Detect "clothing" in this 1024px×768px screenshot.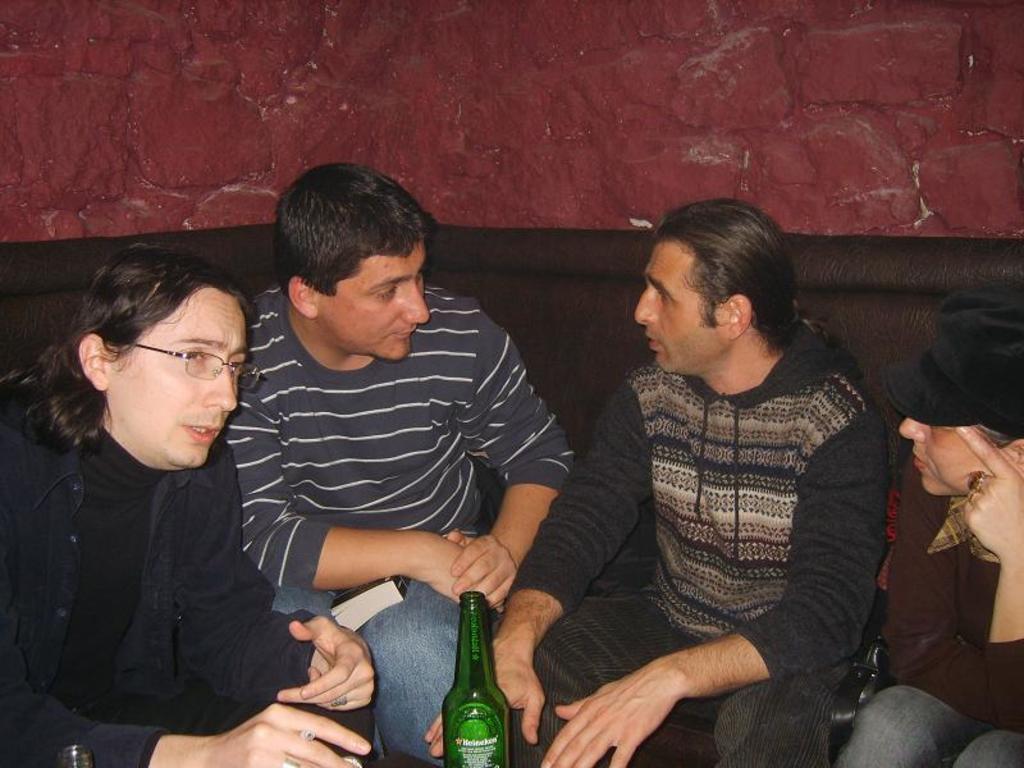
Detection: [x1=221, y1=284, x2=572, y2=767].
